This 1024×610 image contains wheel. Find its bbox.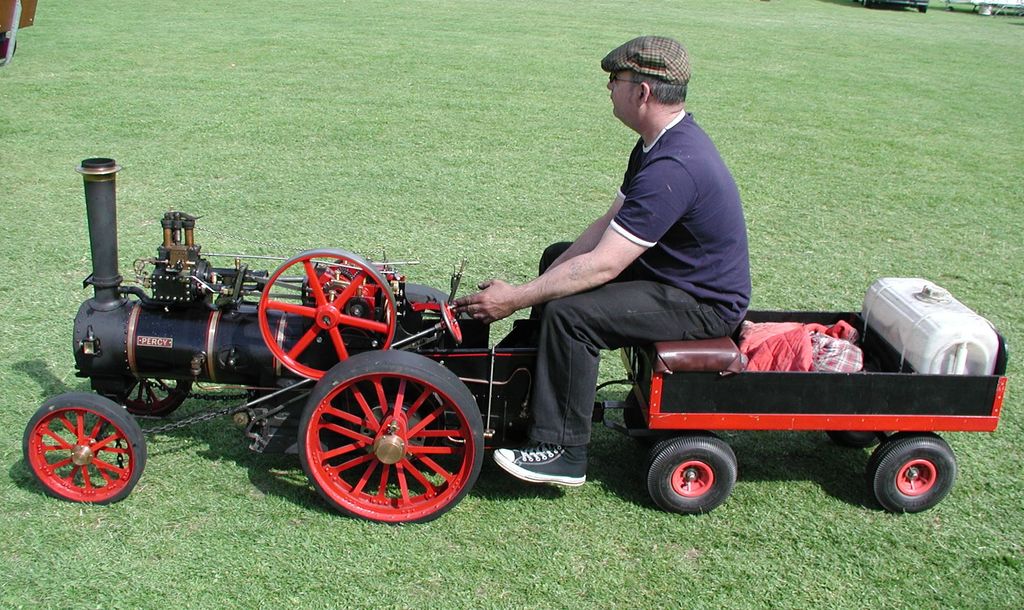
{"left": 22, "top": 390, "right": 142, "bottom": 505}.
